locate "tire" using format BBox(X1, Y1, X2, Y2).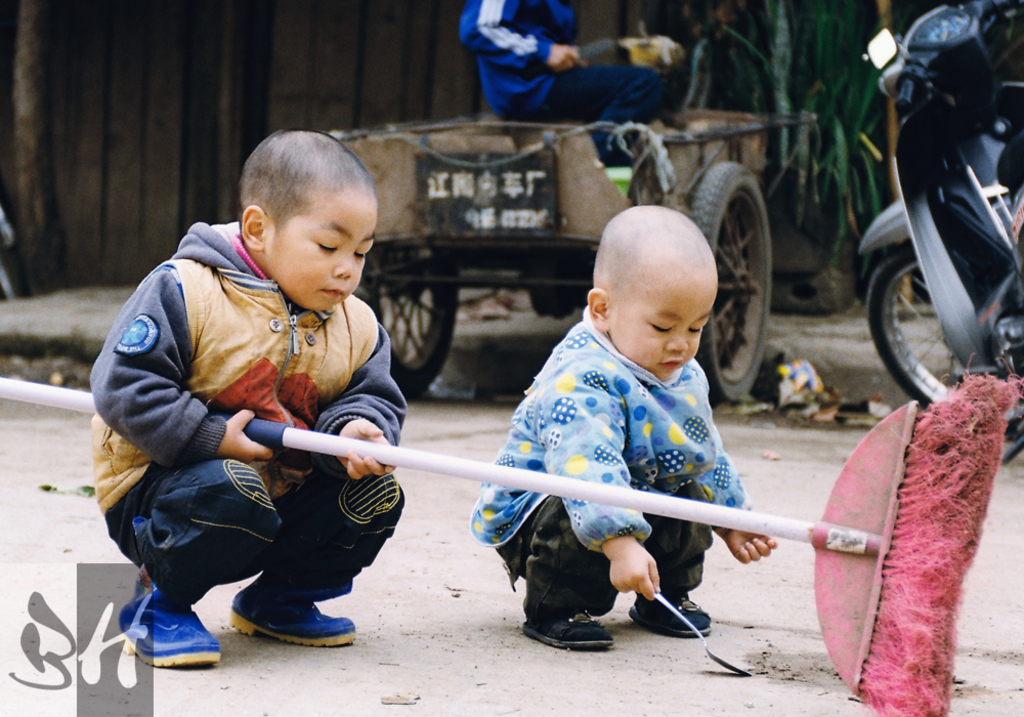
BBox(883, 195, 1005, 408).
